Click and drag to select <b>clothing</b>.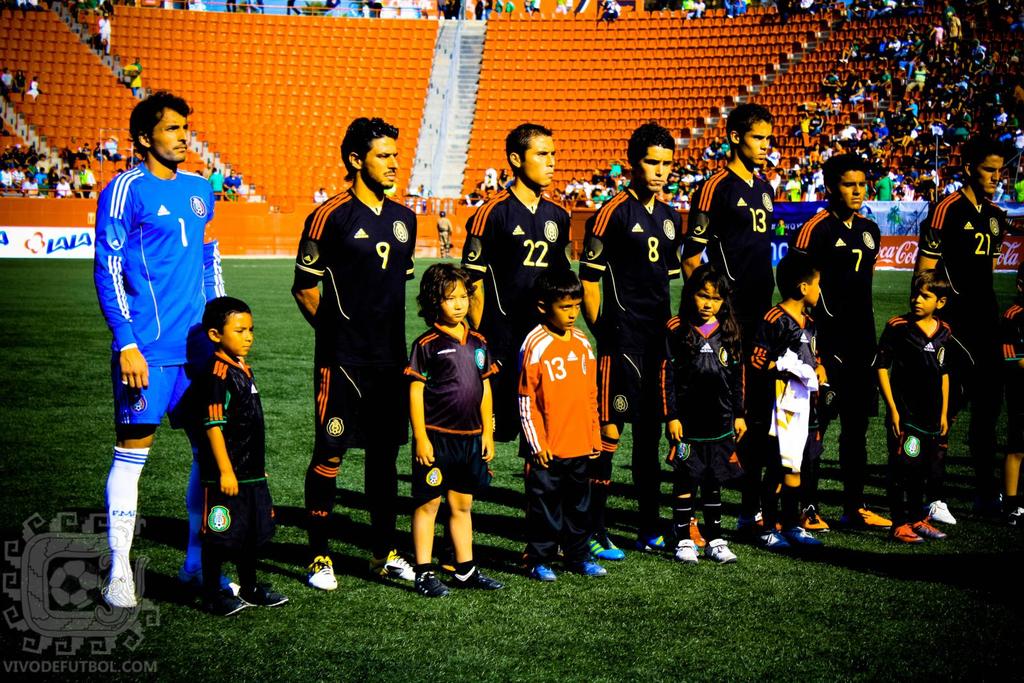
Selection: rect(192, 348, 276, 591).
